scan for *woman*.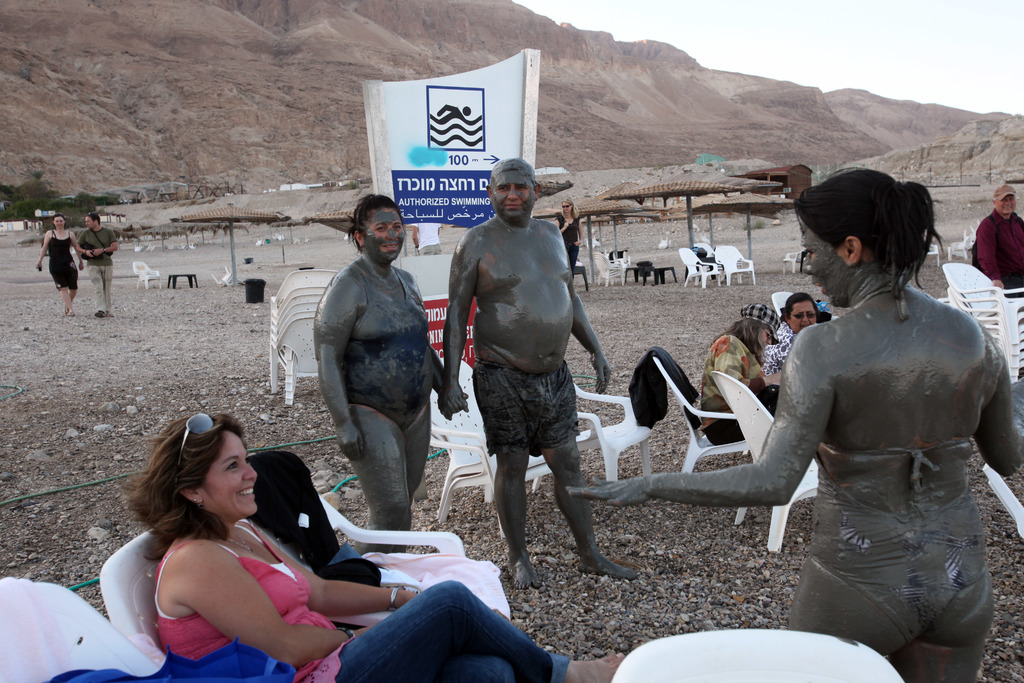
Scan result: box(556, 192, 584, 276).
